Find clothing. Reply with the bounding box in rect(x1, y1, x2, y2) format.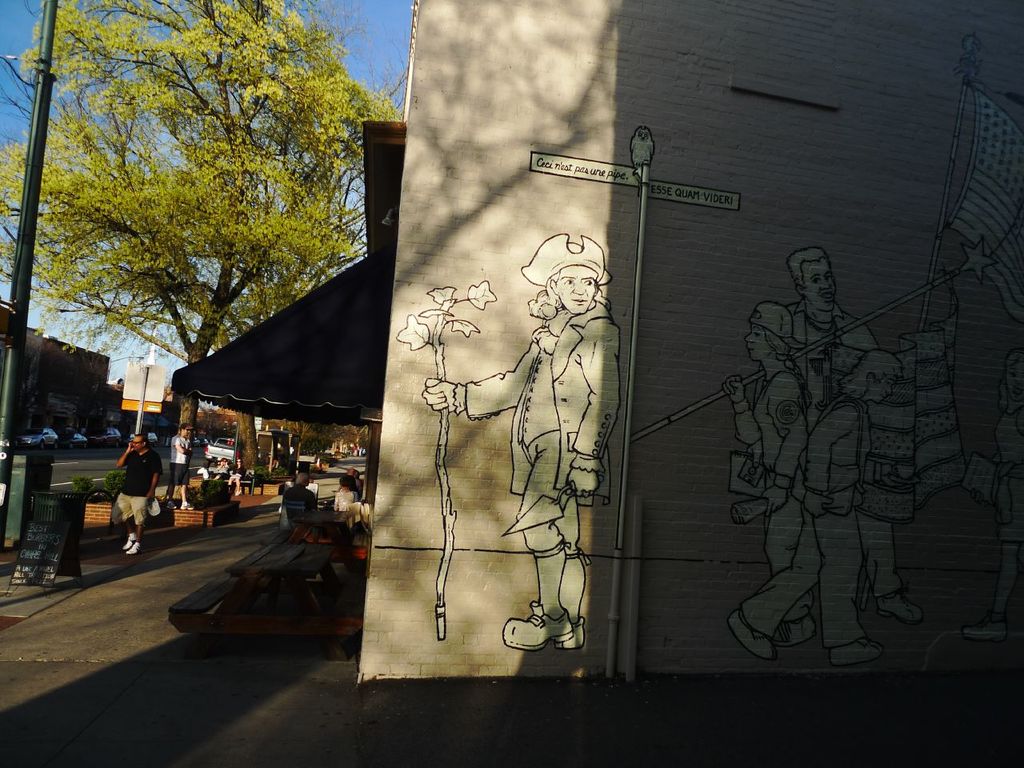
rect(232, 470, 244, 498).
